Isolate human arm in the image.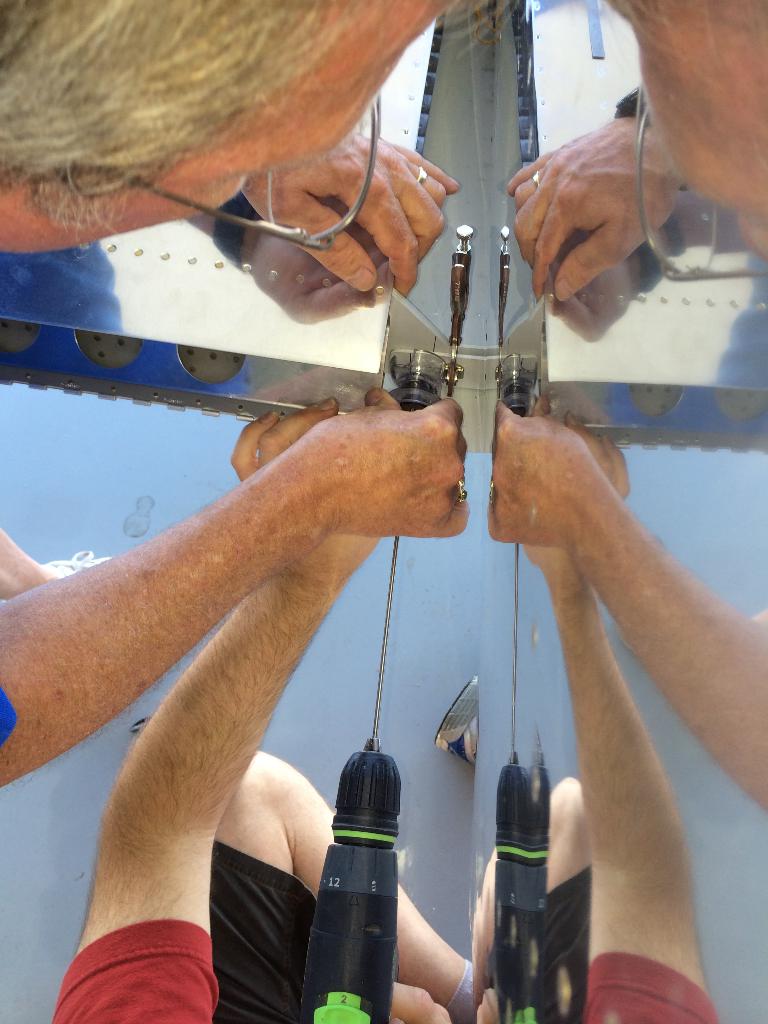
Isolated region: 242, 127, 458, 296.
